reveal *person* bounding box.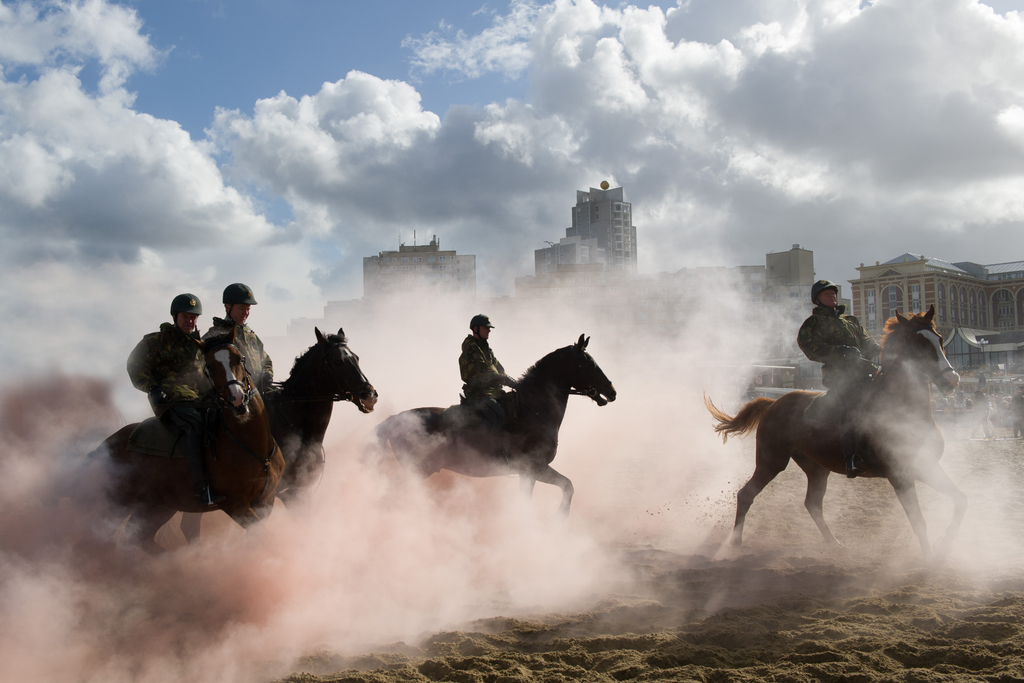
Revealed: [x1=125, y1=292, x2=230, y2=497].
